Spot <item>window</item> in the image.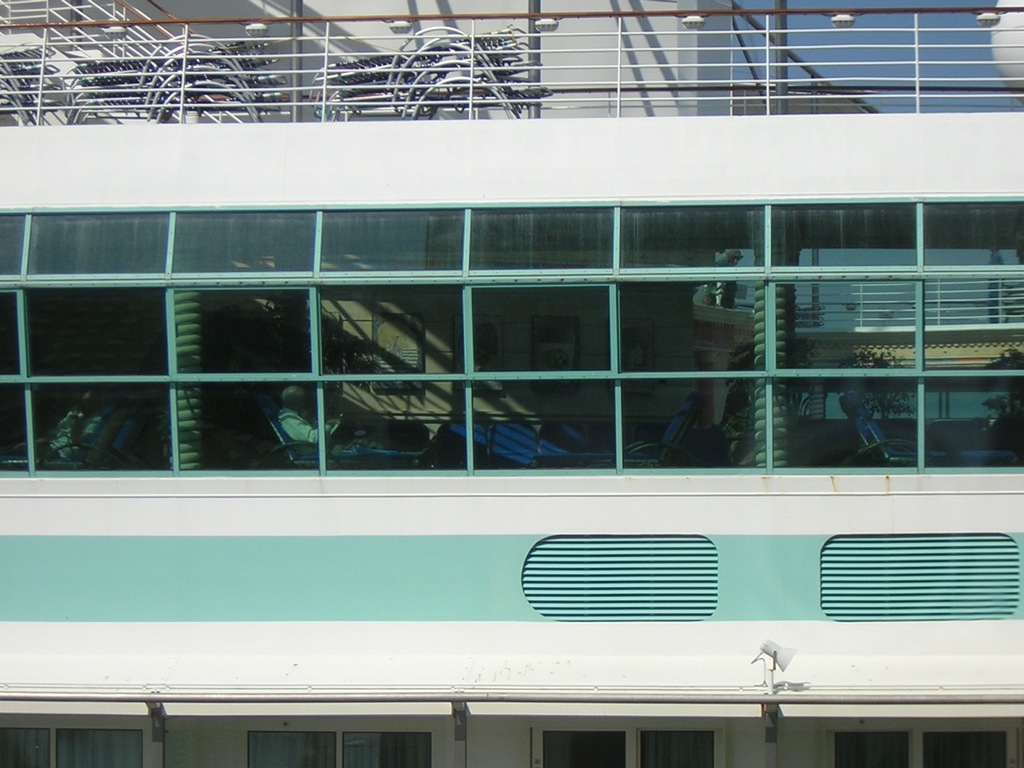
<item>window</item> found at crop(770, 202, 923, 469).
